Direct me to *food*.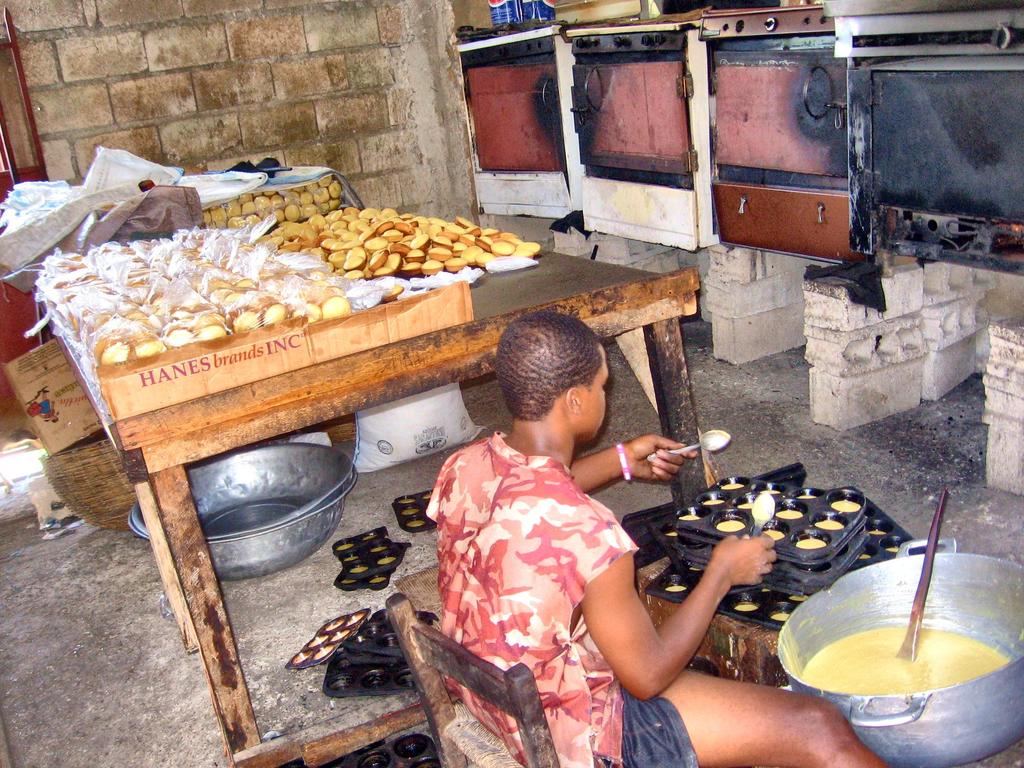
Direction: rect(678, 514, 701, 522).
